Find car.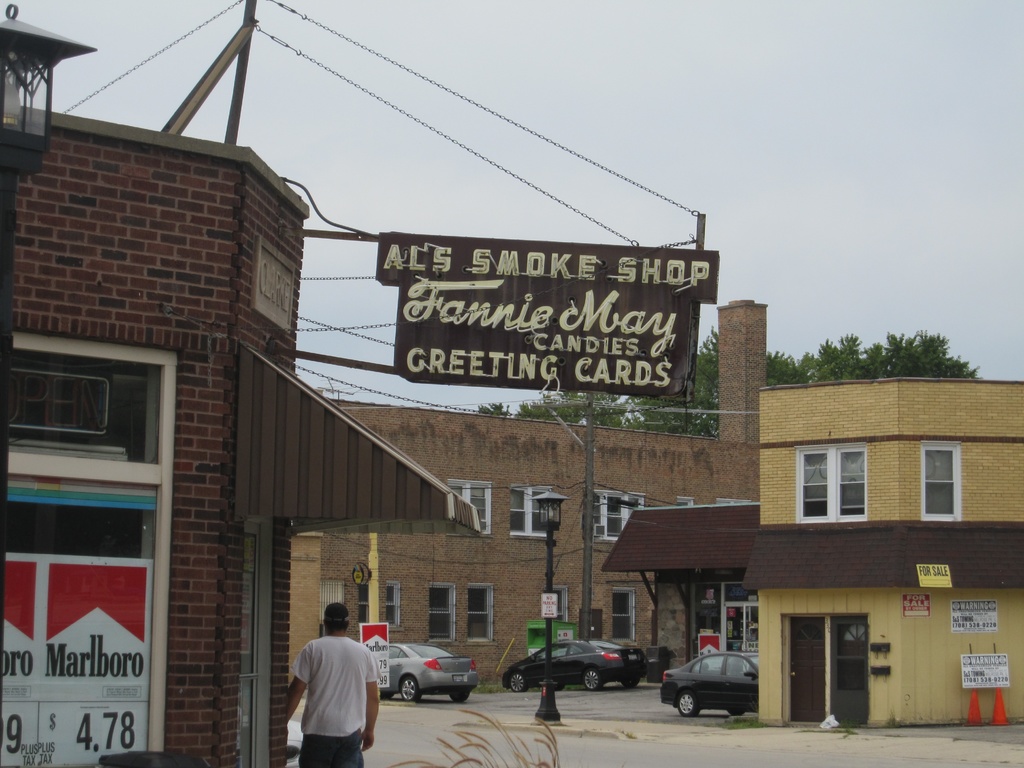
rect(381, 641, 479, 703).
